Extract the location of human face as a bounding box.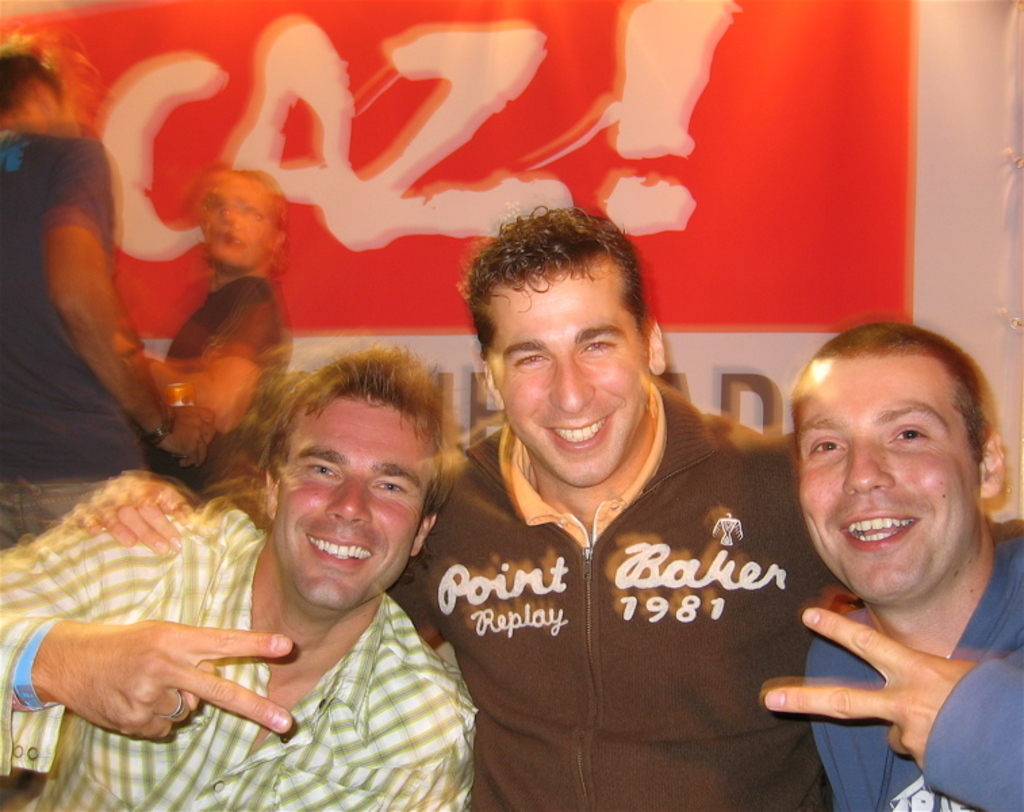
[x1=279, y1=403, x2=432, y2=612].
